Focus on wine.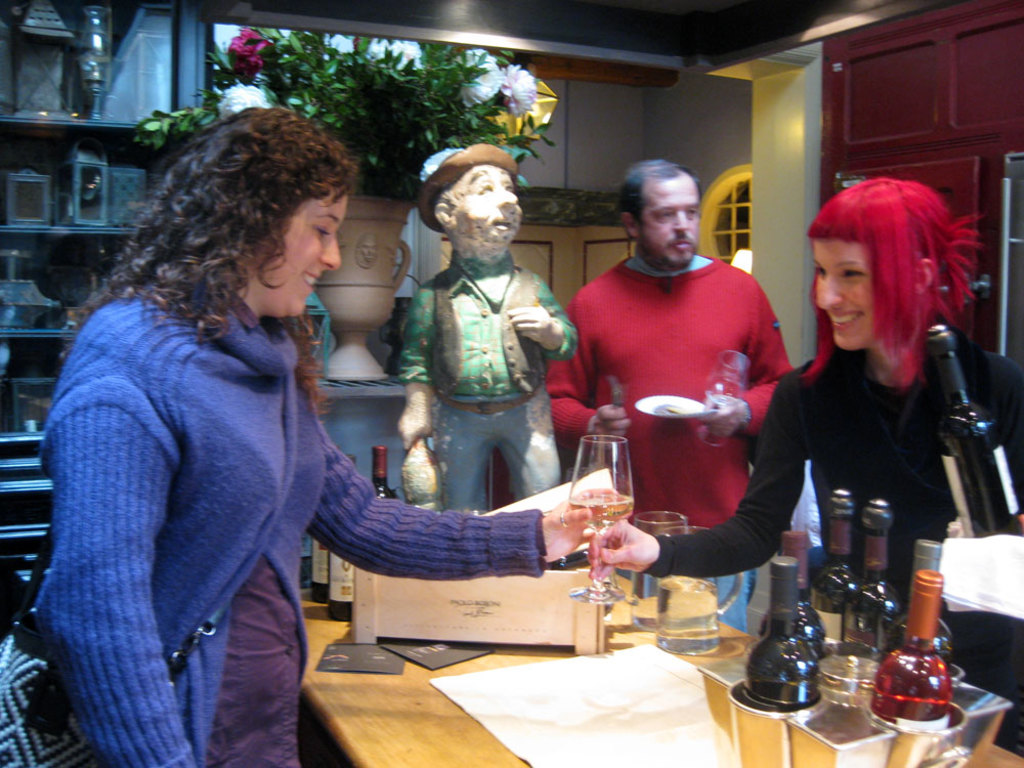
Focused at pyautogui.locateOnScreen(764, 536, 824, 668).
